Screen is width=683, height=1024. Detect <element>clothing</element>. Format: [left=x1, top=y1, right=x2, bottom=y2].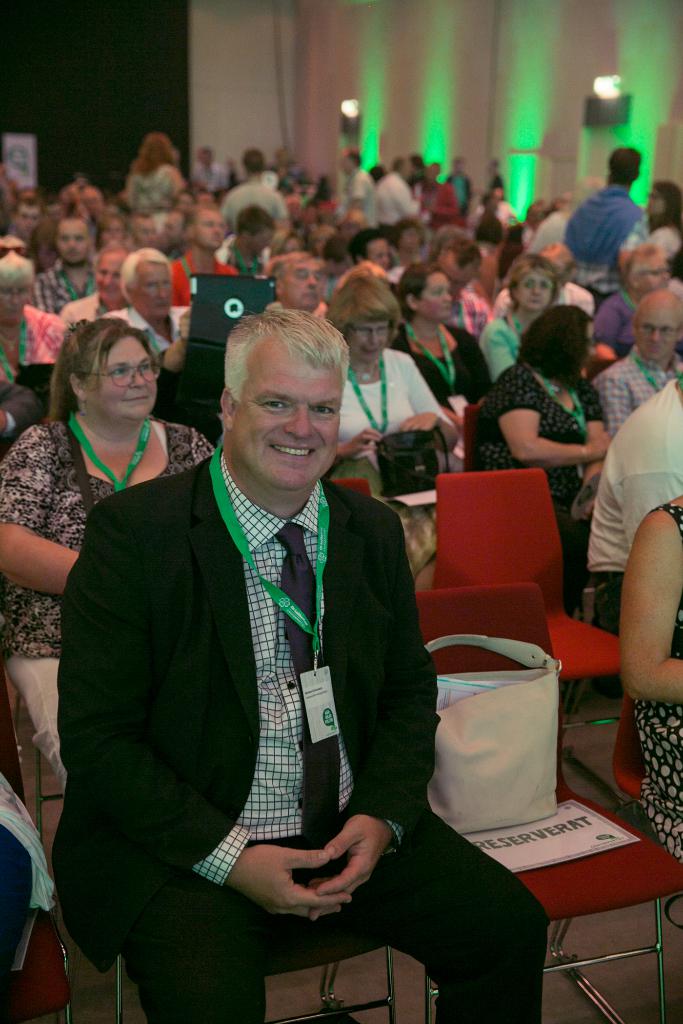
[left=168, top=253, right=238, bottom=305].
